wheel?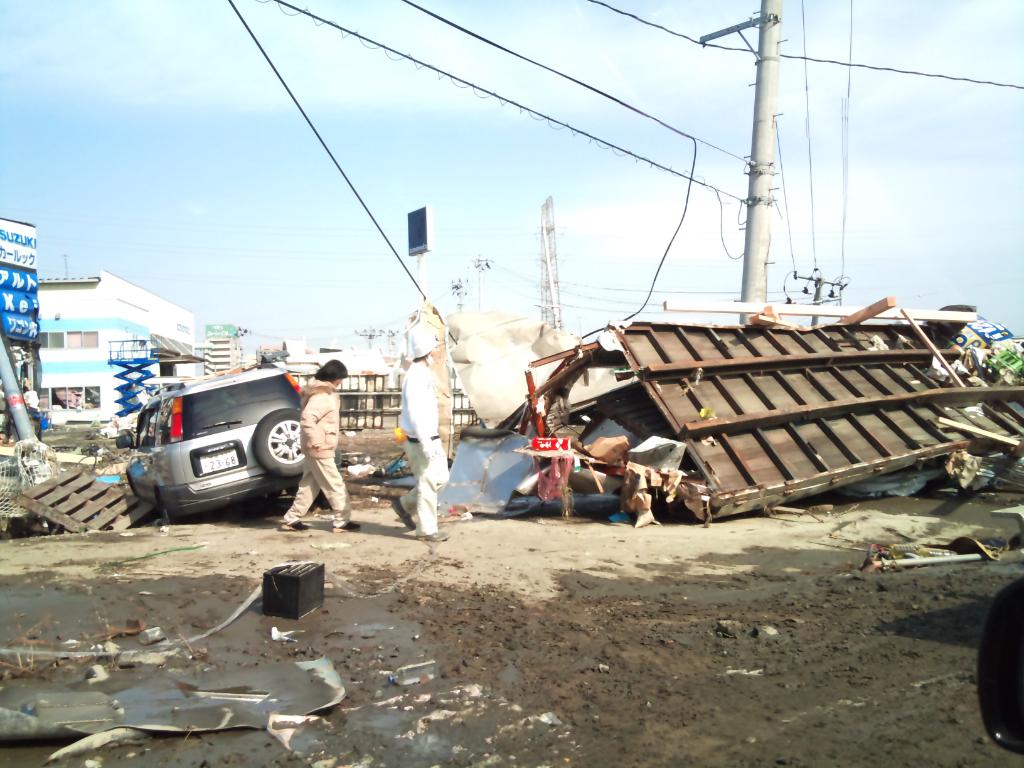
region(313, 490, 330, 509)
